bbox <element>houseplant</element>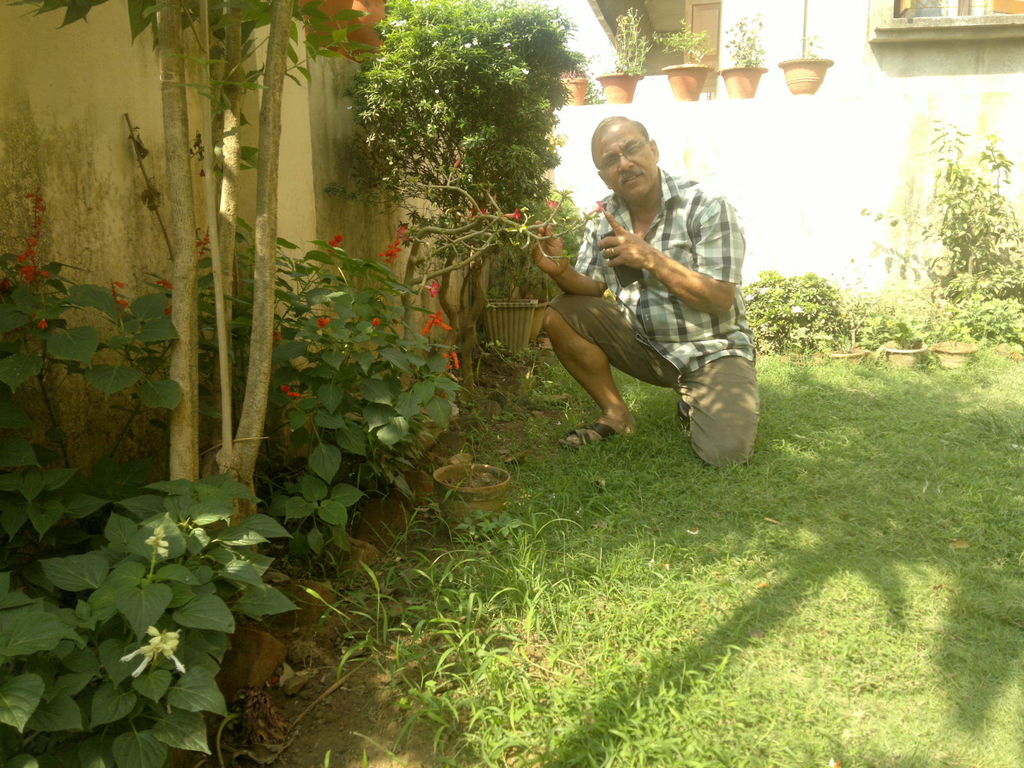
bbox(476, 250, 536, 363)
